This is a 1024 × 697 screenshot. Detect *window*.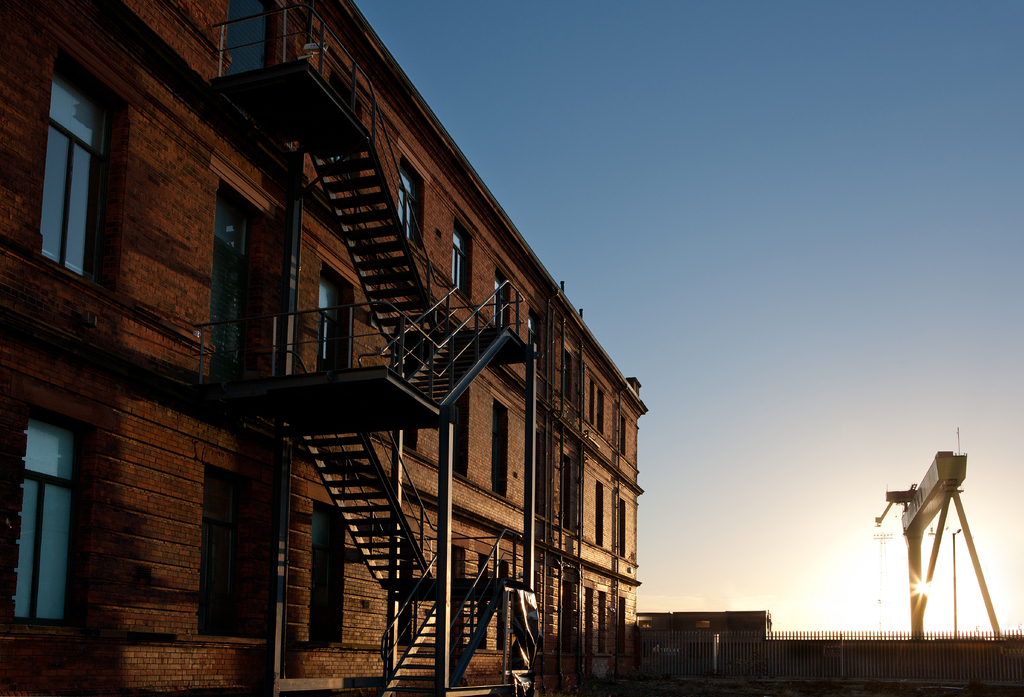
BBox(496, 563, 509, 652).
